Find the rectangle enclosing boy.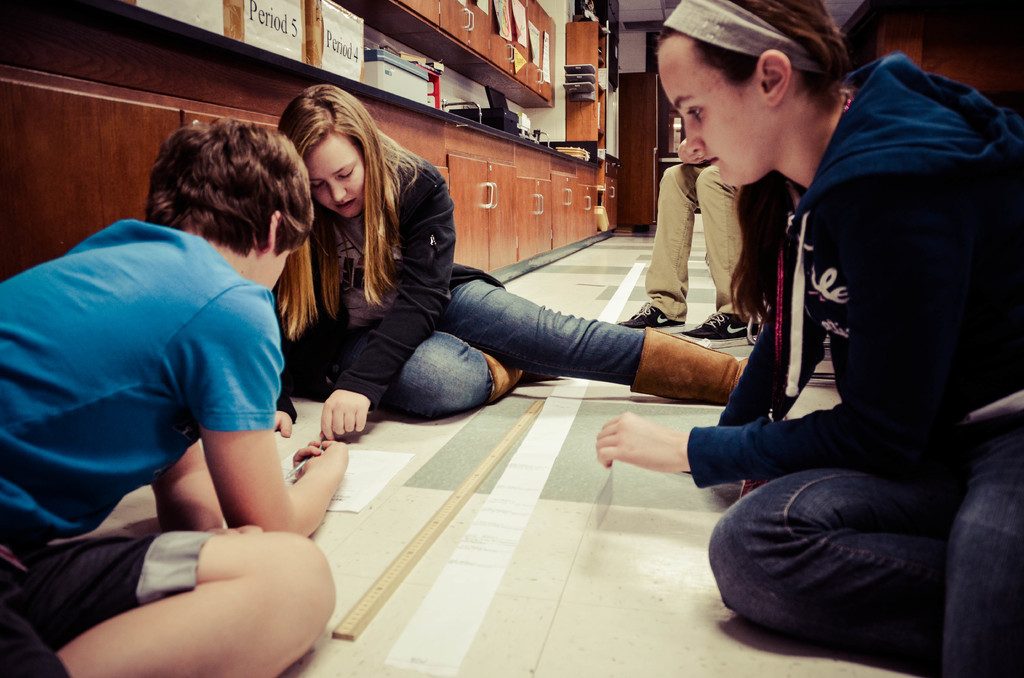
x1=4 y1=111 x2=321 y2=594.
